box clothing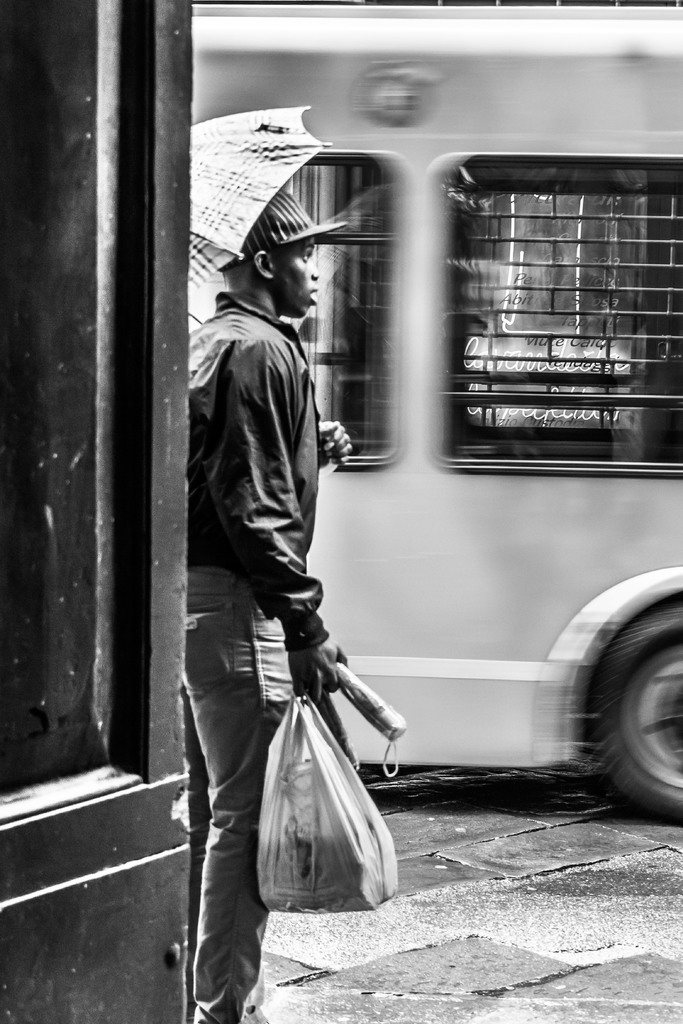
Rect(184, 295, 380, 1023)
